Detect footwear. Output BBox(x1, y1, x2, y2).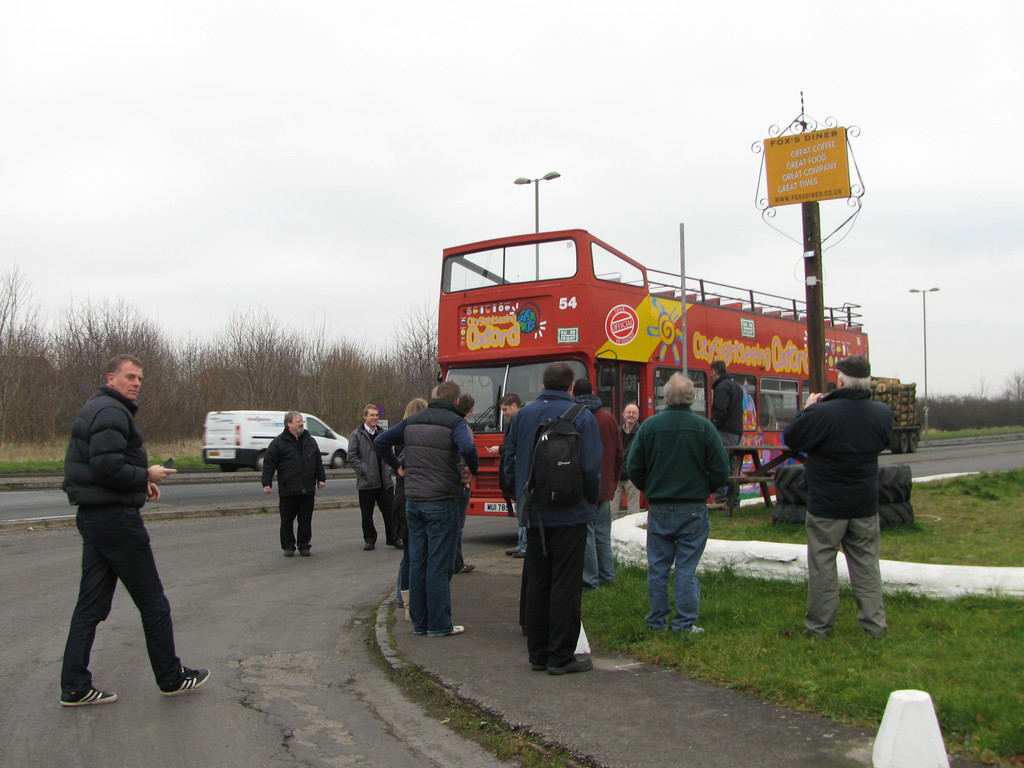
BBox(546, 654, 594, 675).
